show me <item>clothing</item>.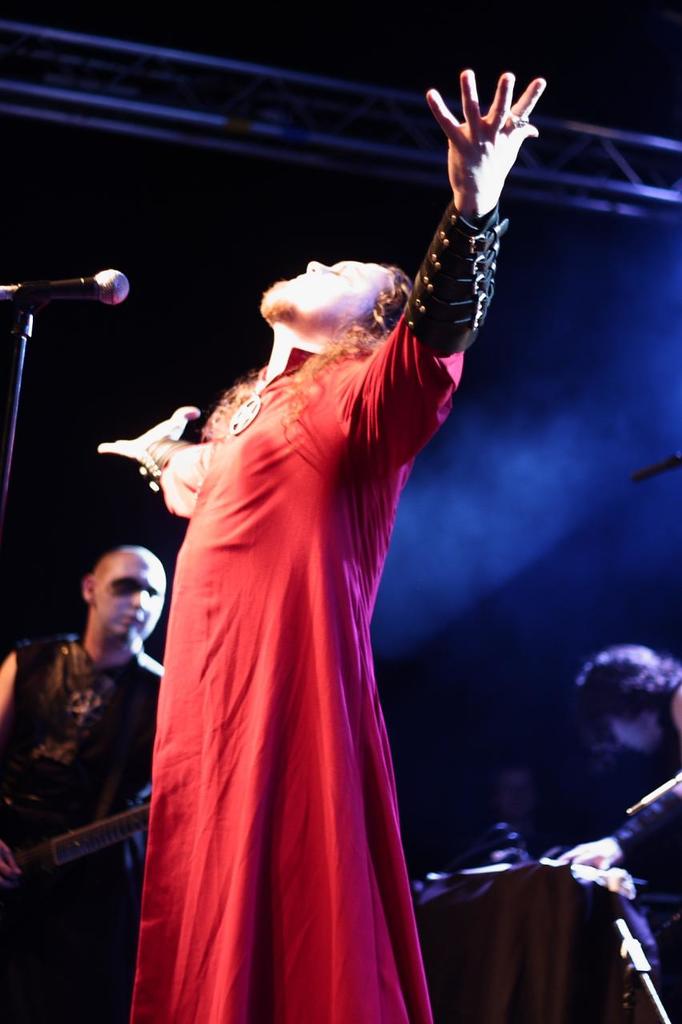
<item>clothing</item> is here: pyautogui.locateOnScreen(118, 280, 468, 978).
